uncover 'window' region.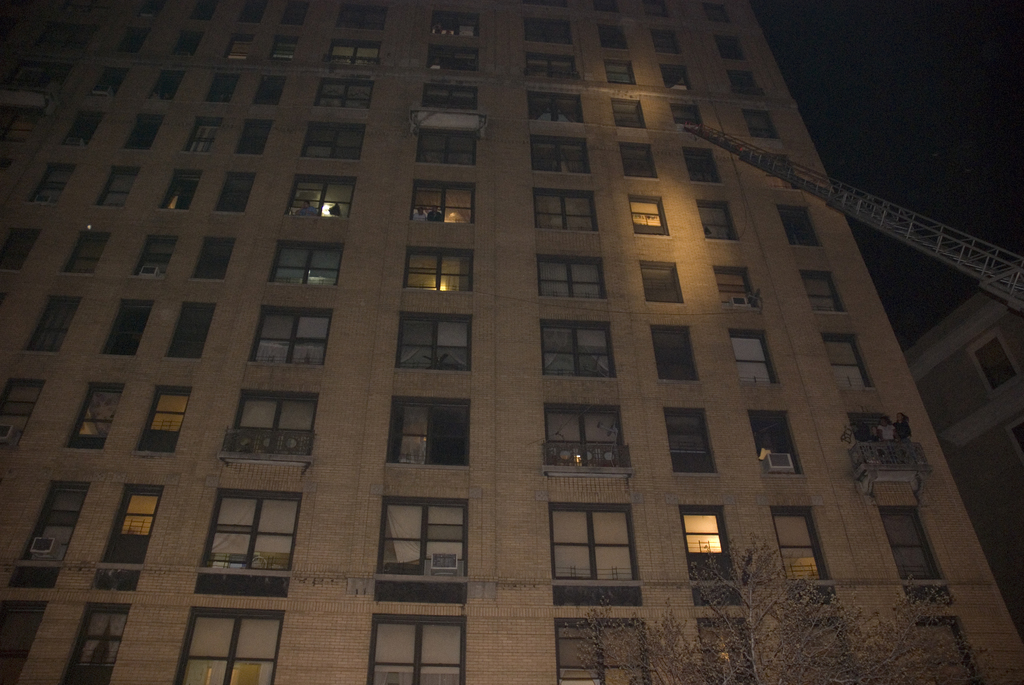
Uncovered: 156, 172, 195, 214.
